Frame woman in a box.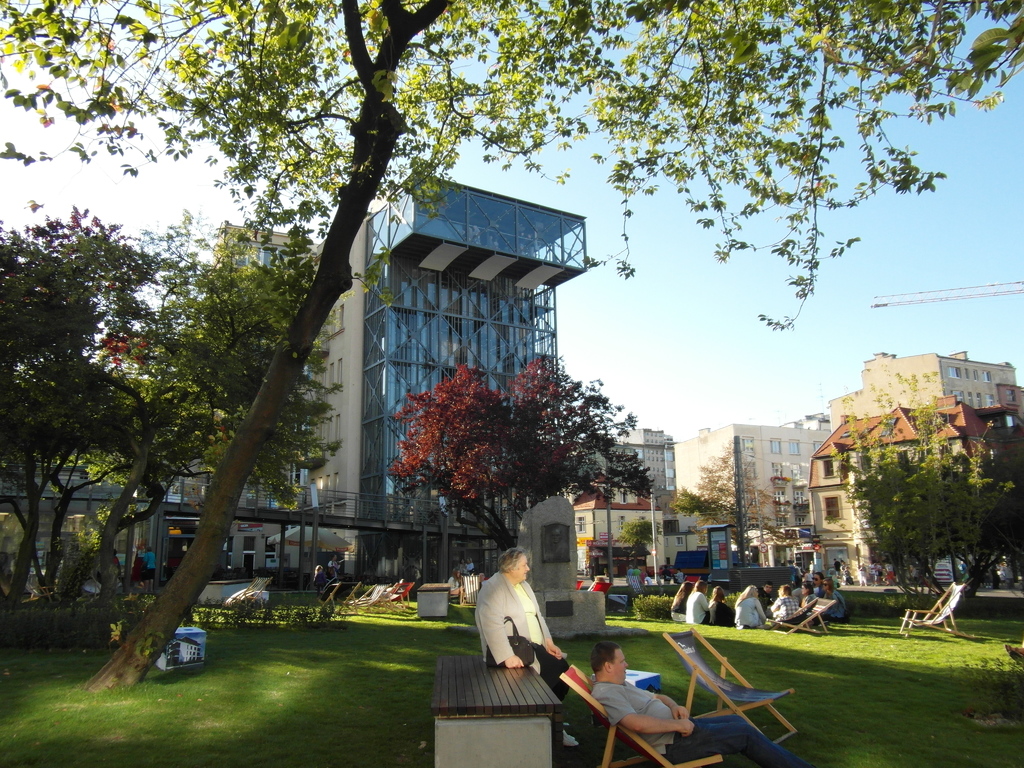
box(804, 584, 821, 612).
